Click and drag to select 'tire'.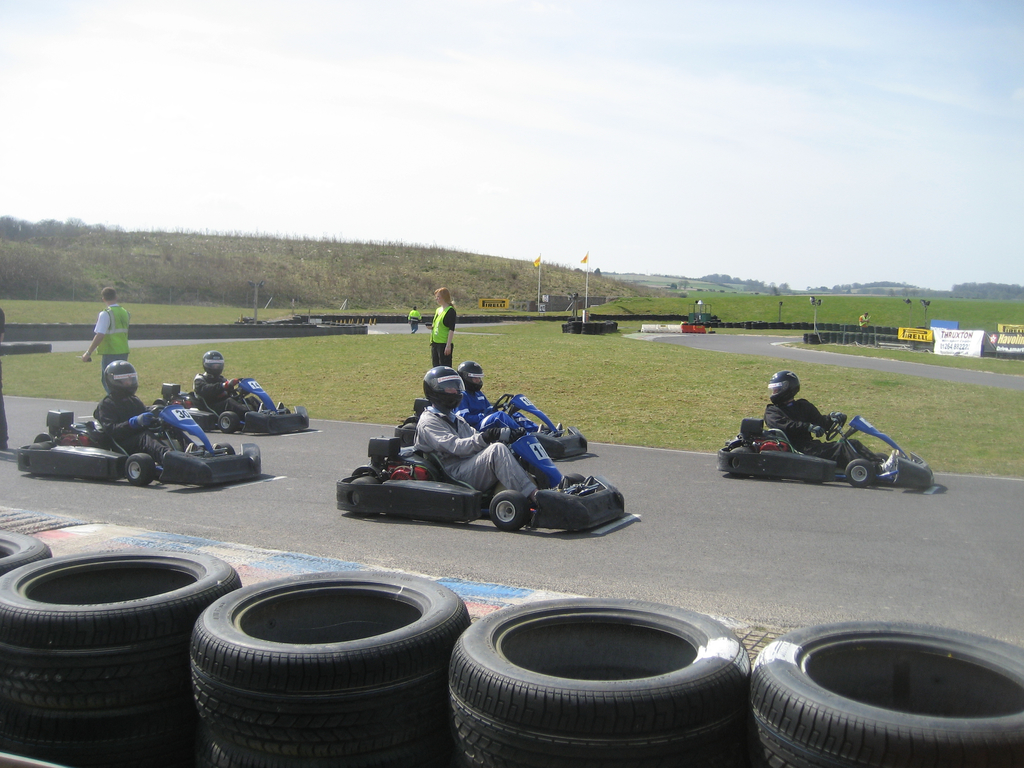
Selection: 451,598,755,766.
